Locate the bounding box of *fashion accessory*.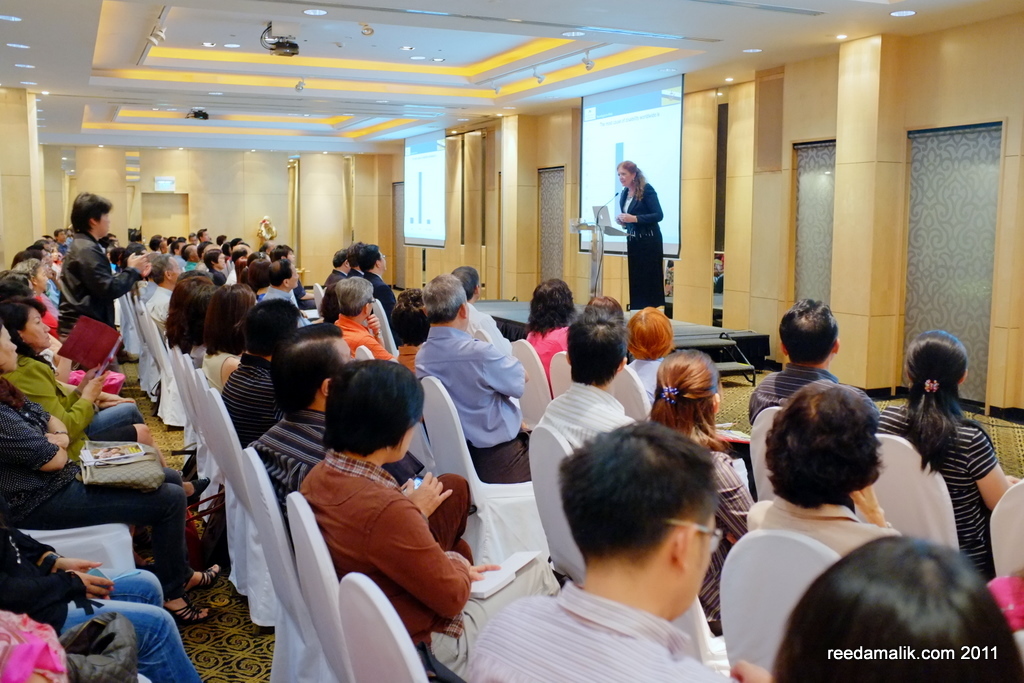
Bounding box: [659, 386, 679, 405].
